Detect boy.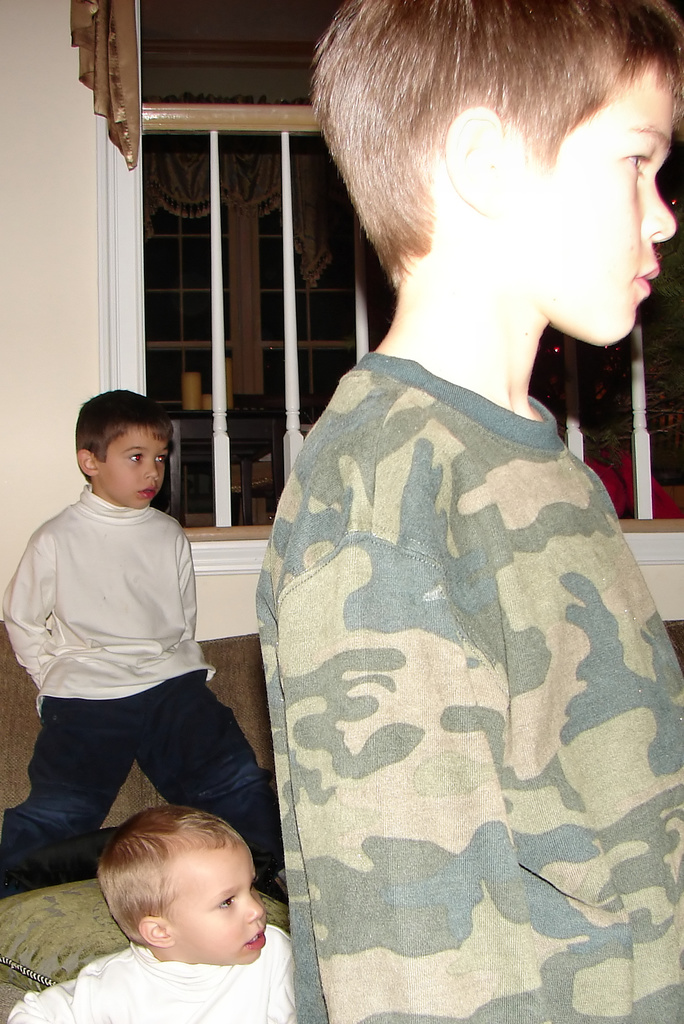
Detected at x1=0 y1=386 x2=328 y2=881.
